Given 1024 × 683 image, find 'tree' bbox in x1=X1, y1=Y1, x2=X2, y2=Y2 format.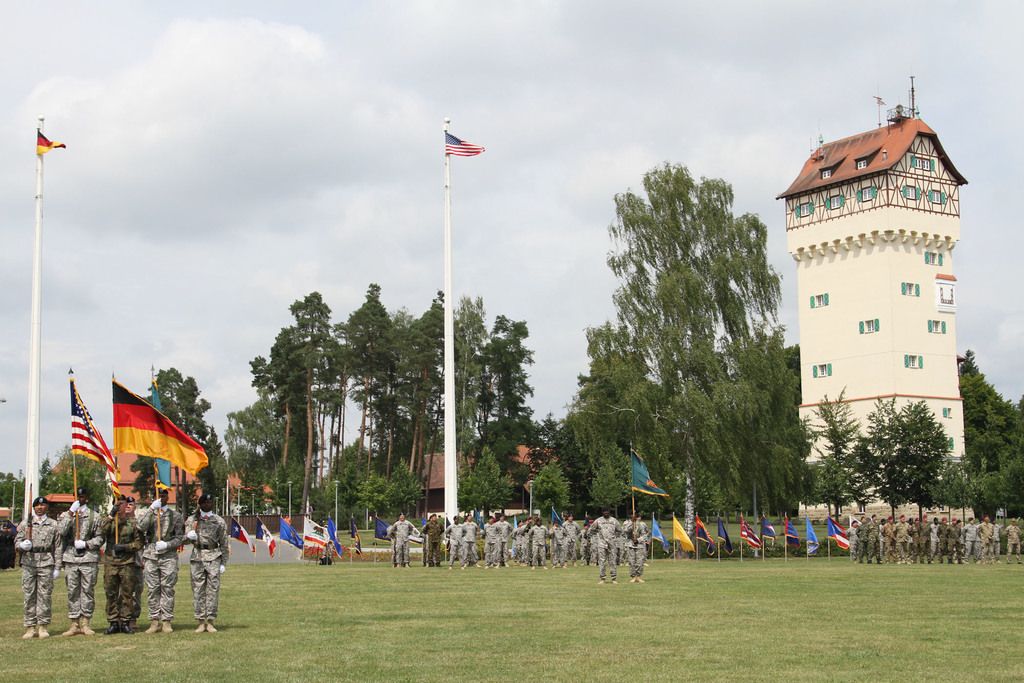
x1=406, y1=280, x2=449, y2=498.
